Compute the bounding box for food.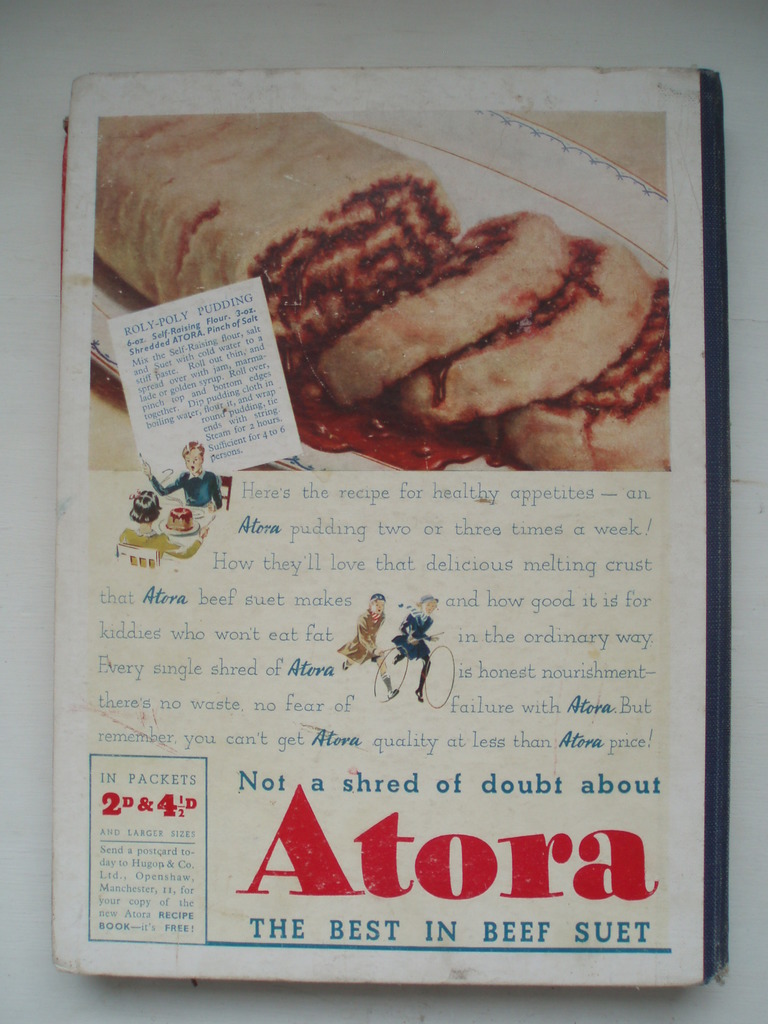
225,106,660,443.
